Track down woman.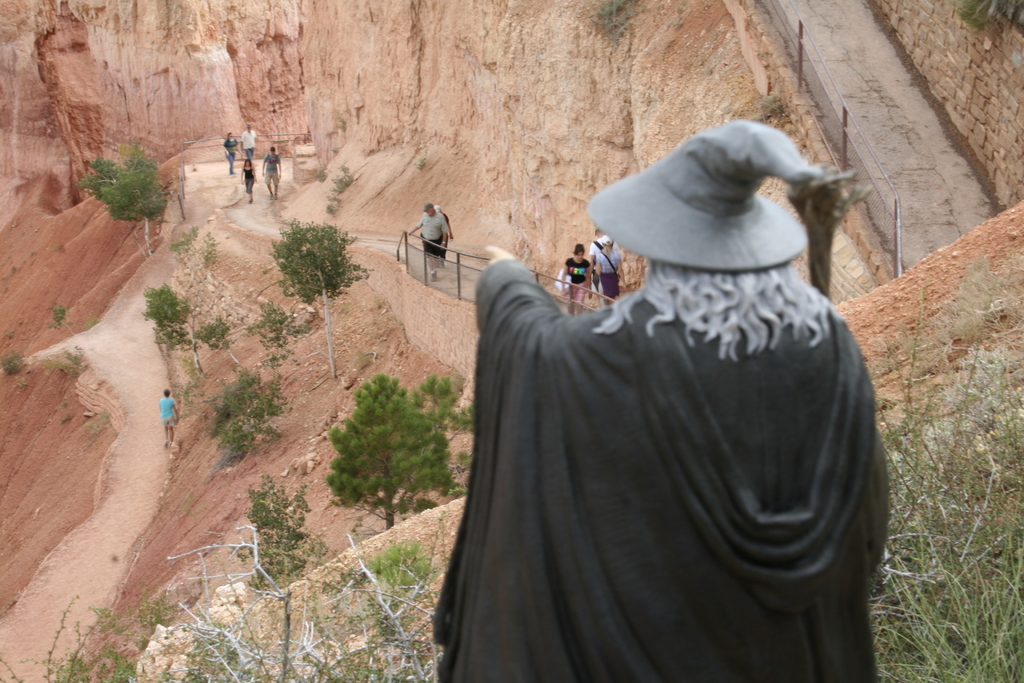
Tracked to l=559, t=242, r=593, b=317.
